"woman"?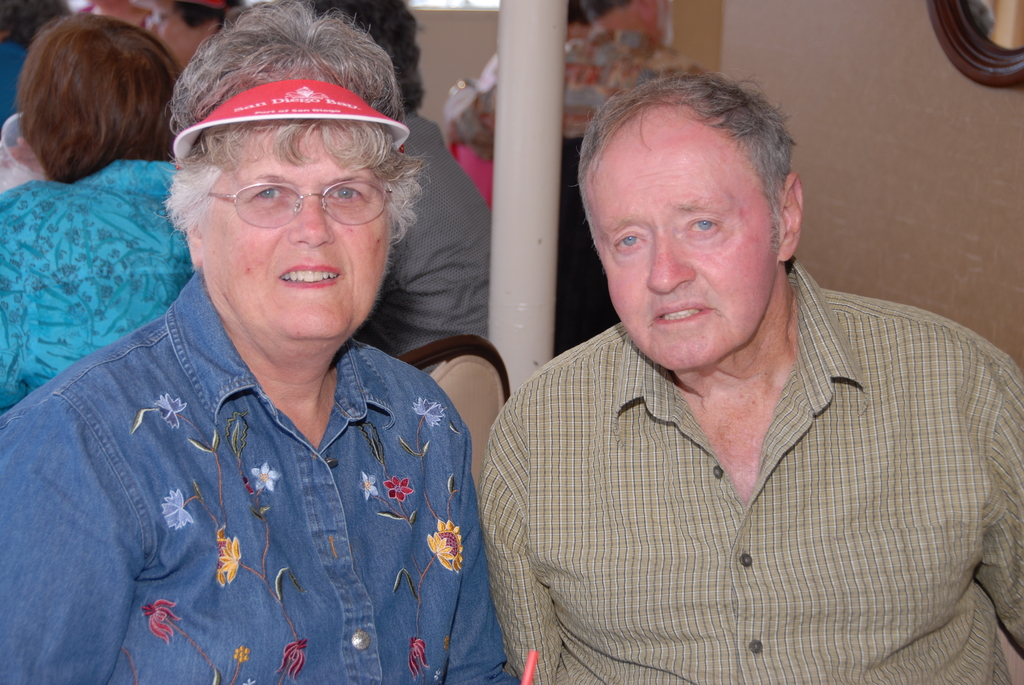
l=13, t=34, r=544, b=677
